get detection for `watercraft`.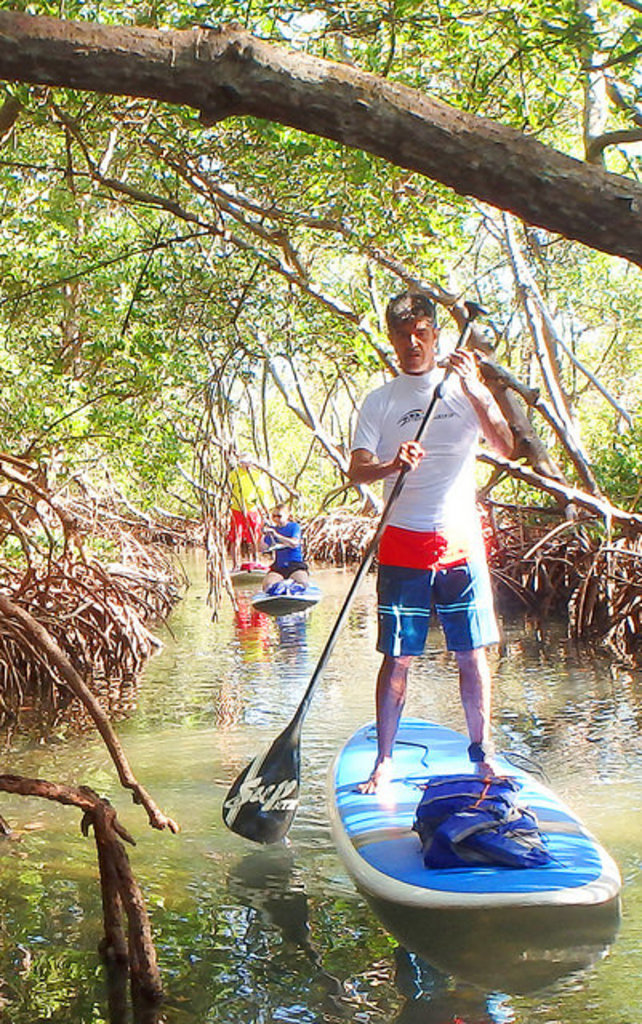
Detection: 253, 581, 322, 621.
